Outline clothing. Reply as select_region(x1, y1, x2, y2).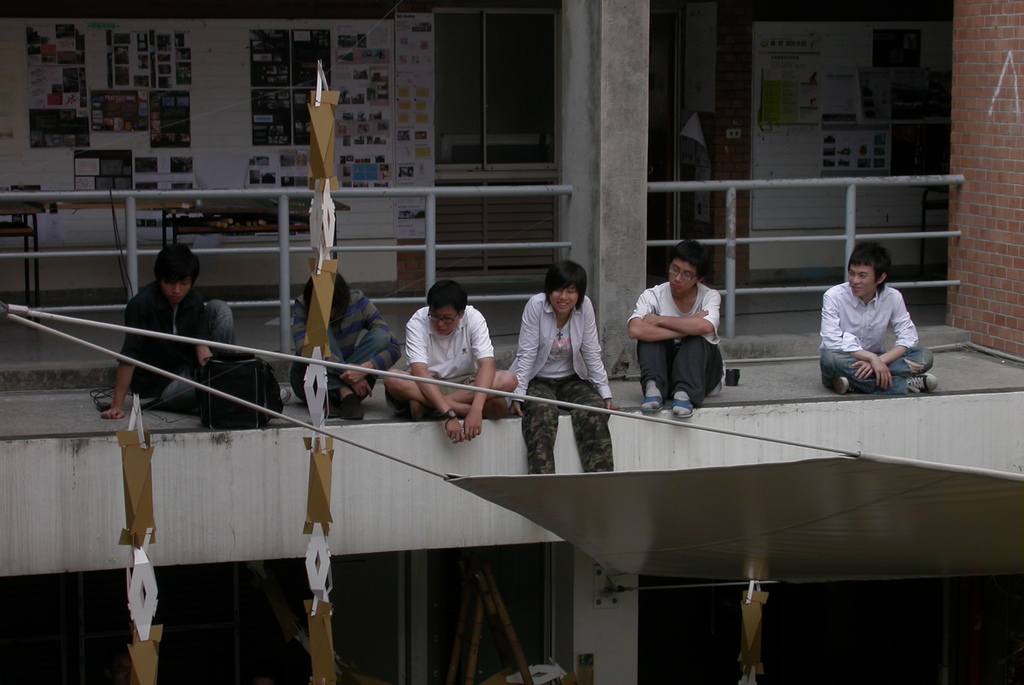
select_region(287, 289, 403, 412).
